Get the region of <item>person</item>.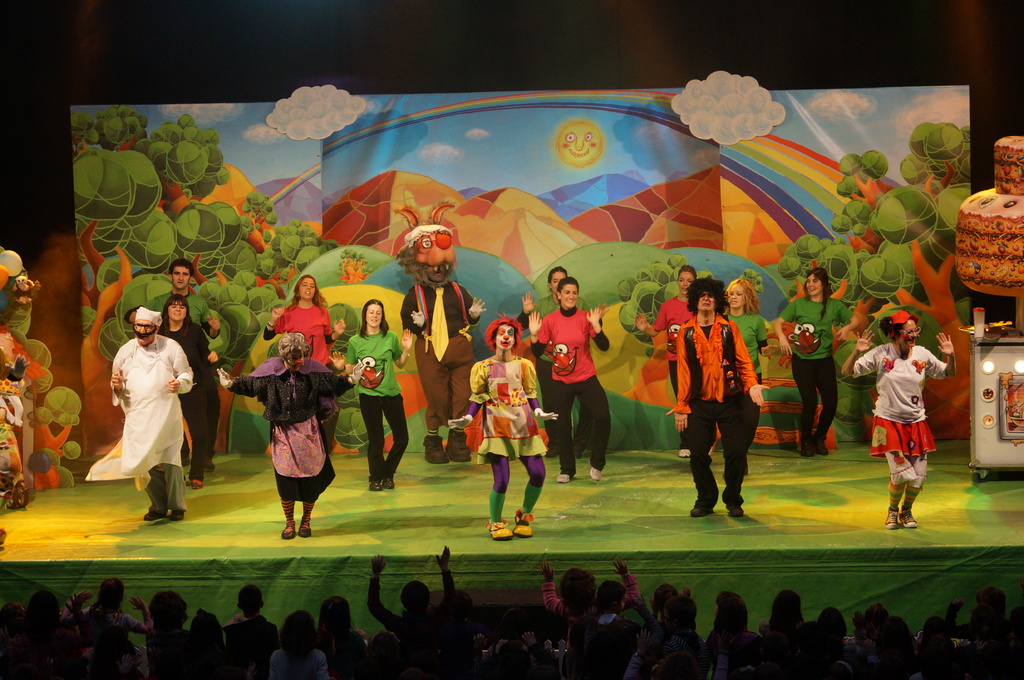
box(400, 225, 488, 463).
